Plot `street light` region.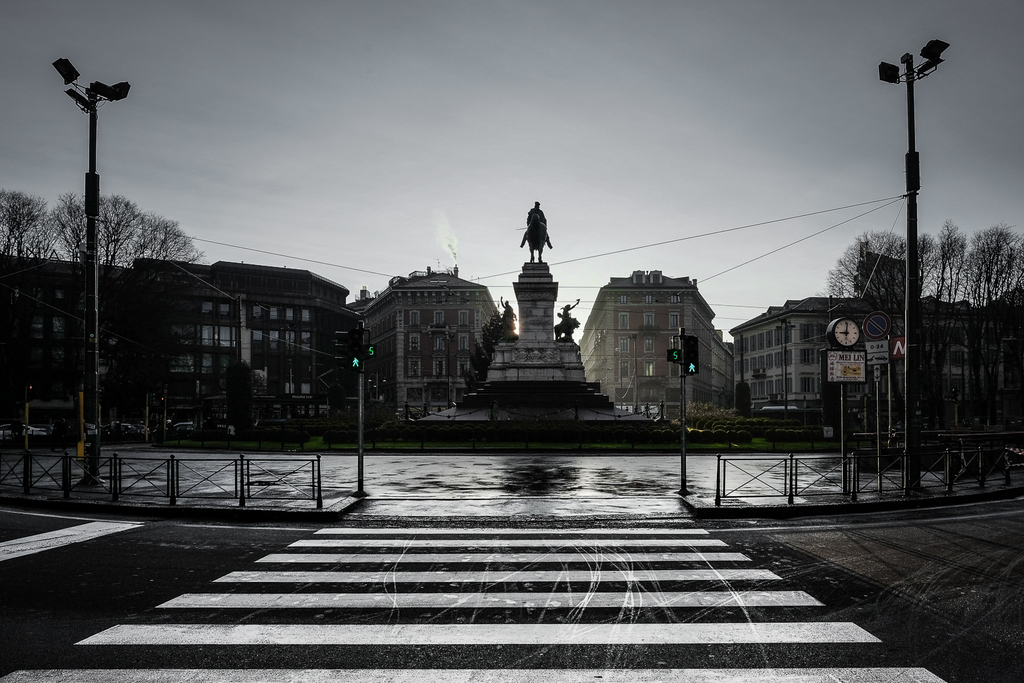
Plotted at left=774, top=312, right=797, bottom=412.
